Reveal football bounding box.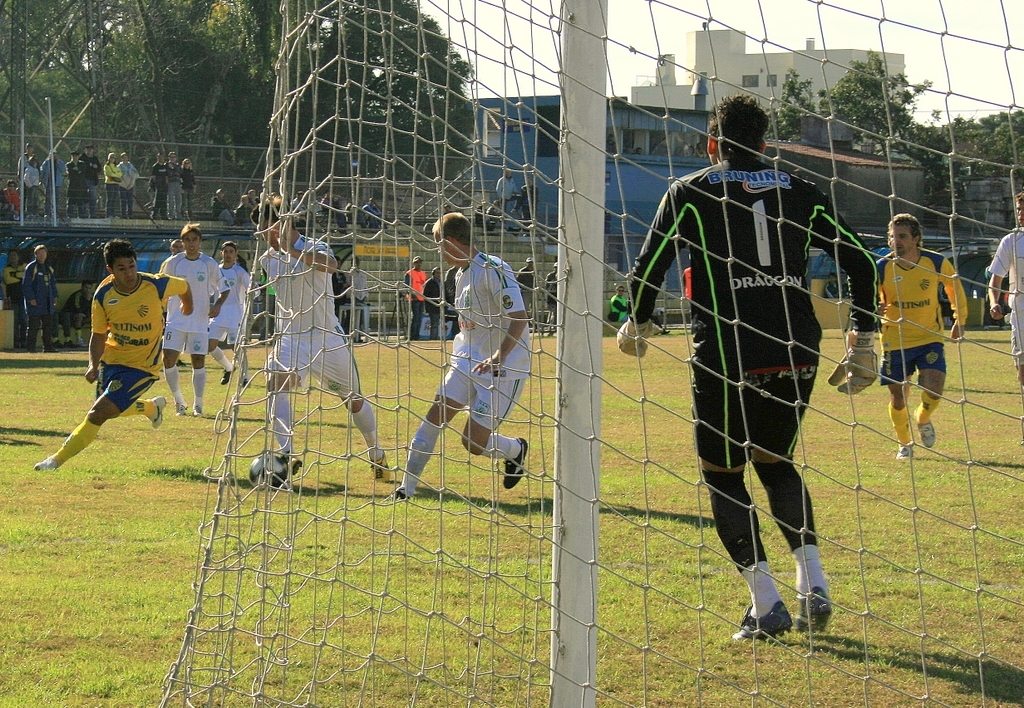
Revealed: bbox(246, 450, 294, 494).
